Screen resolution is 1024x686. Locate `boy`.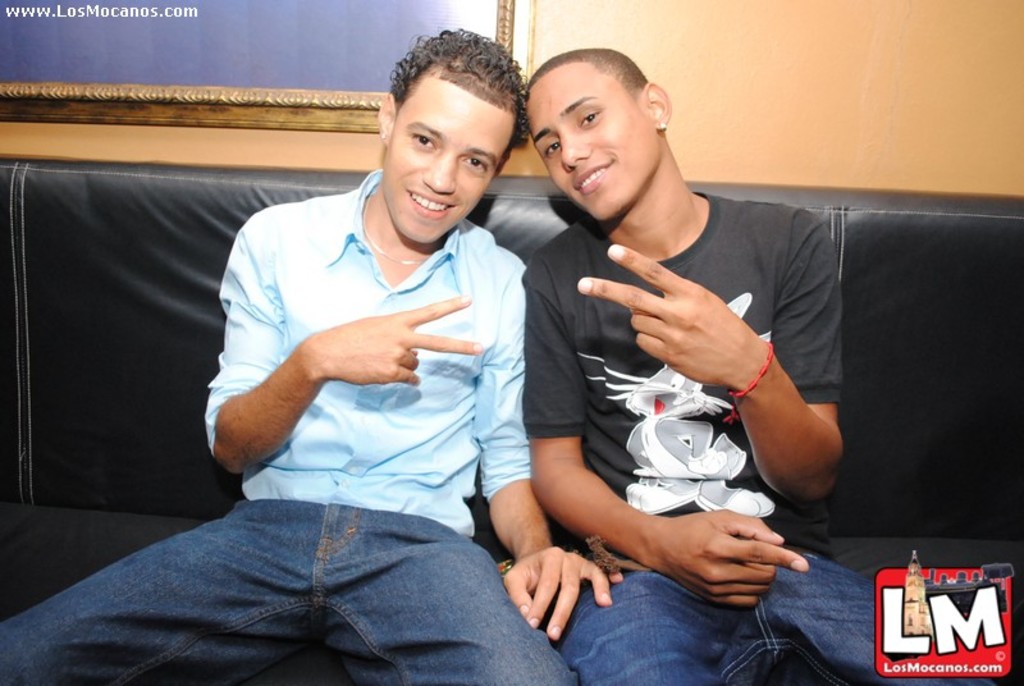
Rect(0, 31, 625, 685).
